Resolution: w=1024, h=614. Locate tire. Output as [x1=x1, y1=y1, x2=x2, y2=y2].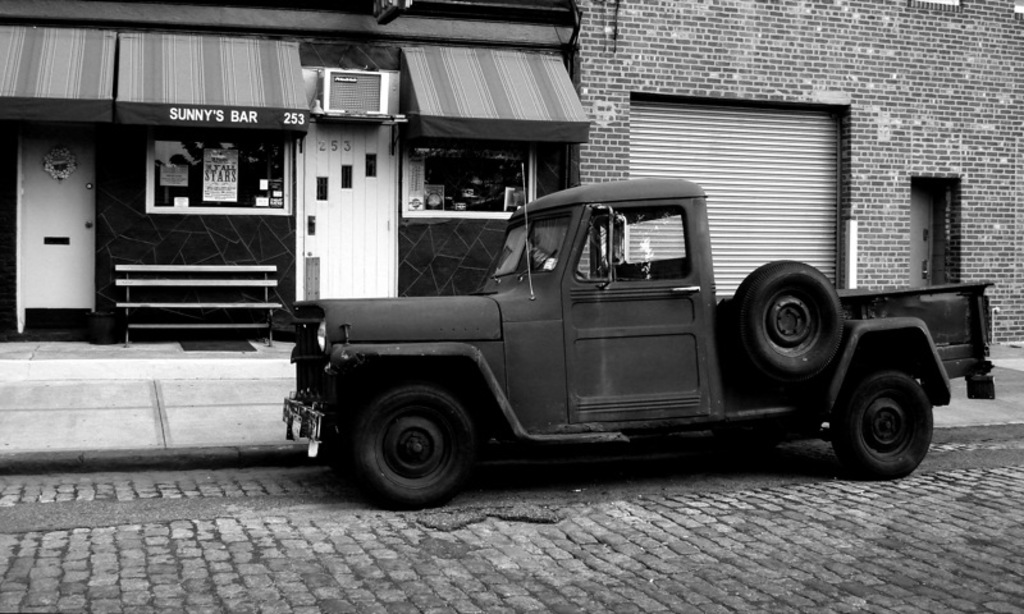
[x1=728, y1=253, x2=847, y2=377].
